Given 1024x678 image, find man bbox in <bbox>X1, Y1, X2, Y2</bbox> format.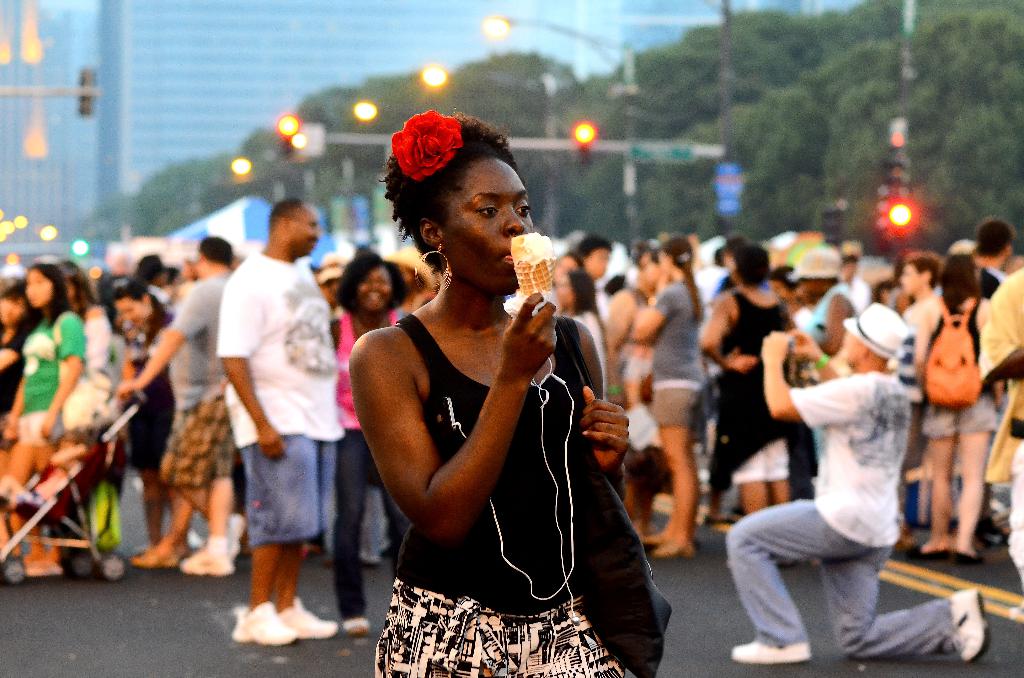
<bbox>119, 234, 249, 575</bbox>.
